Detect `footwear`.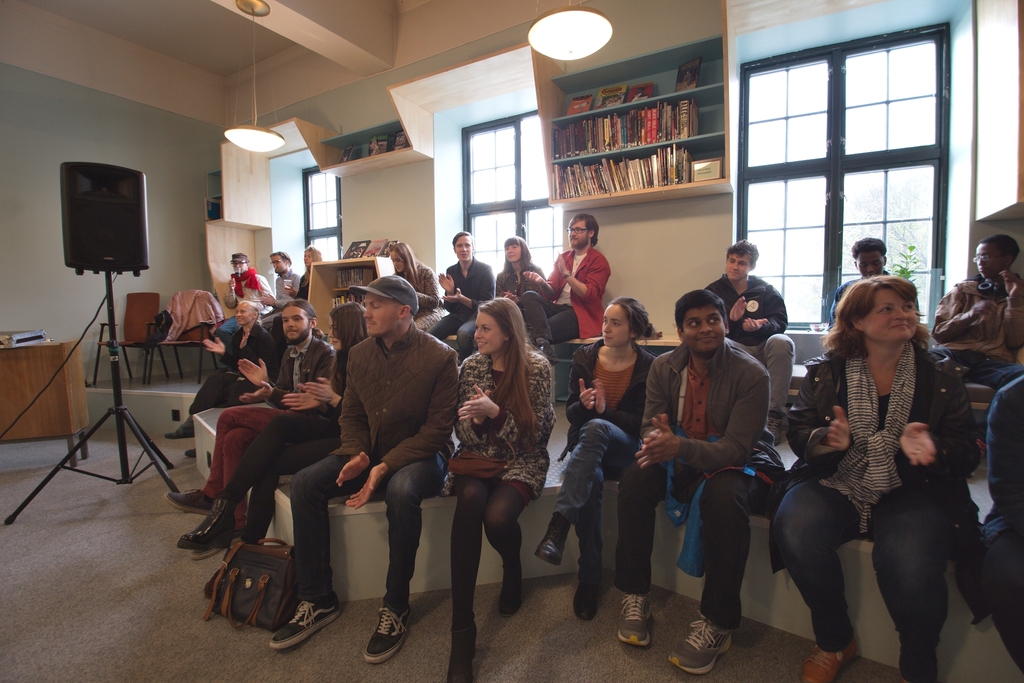
Detected at left=356, top=593, right=410, bottom=671.
